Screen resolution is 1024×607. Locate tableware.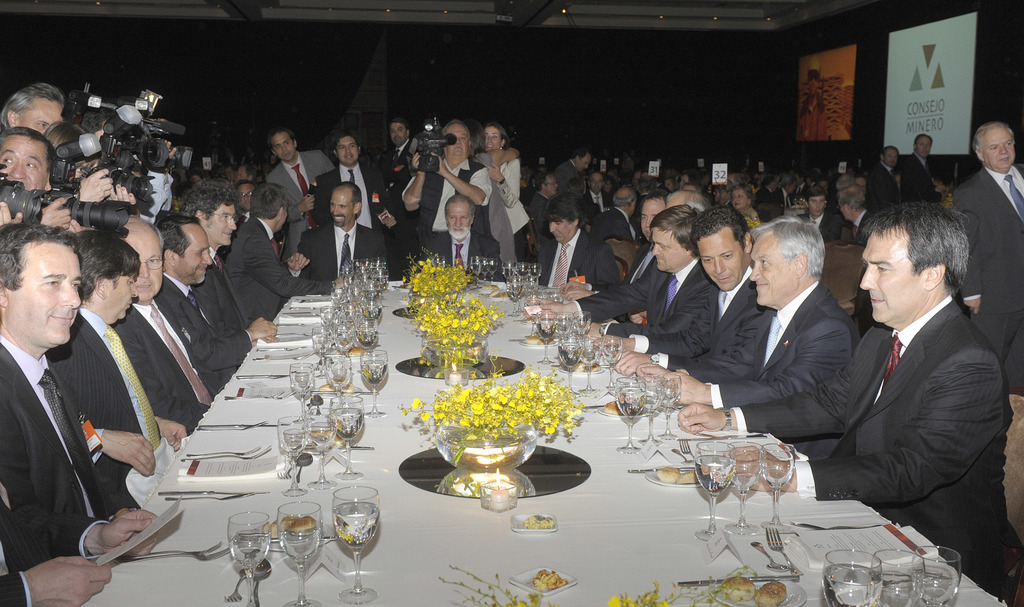
<bbox>819, 543, 881, 606</bbox>.
